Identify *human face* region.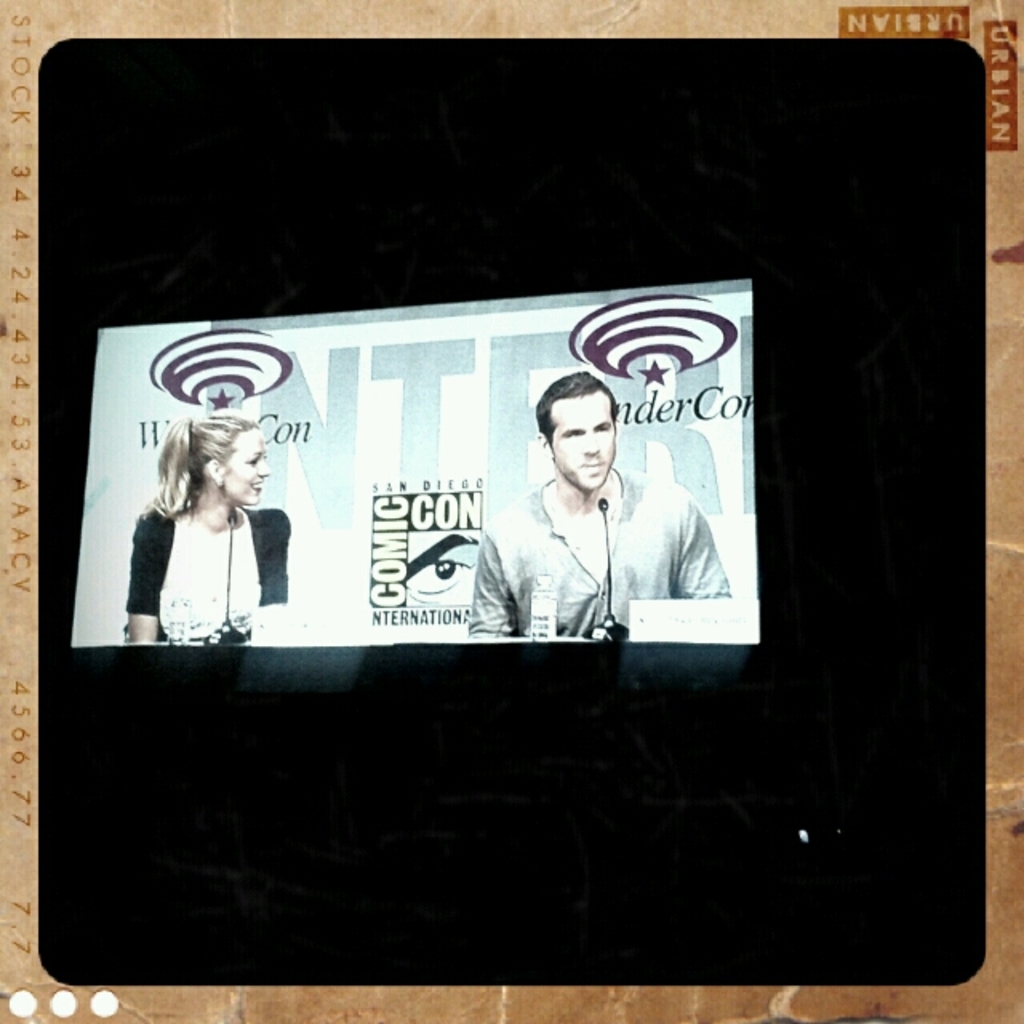
Region: select_region(550, 392, 614, 490).
